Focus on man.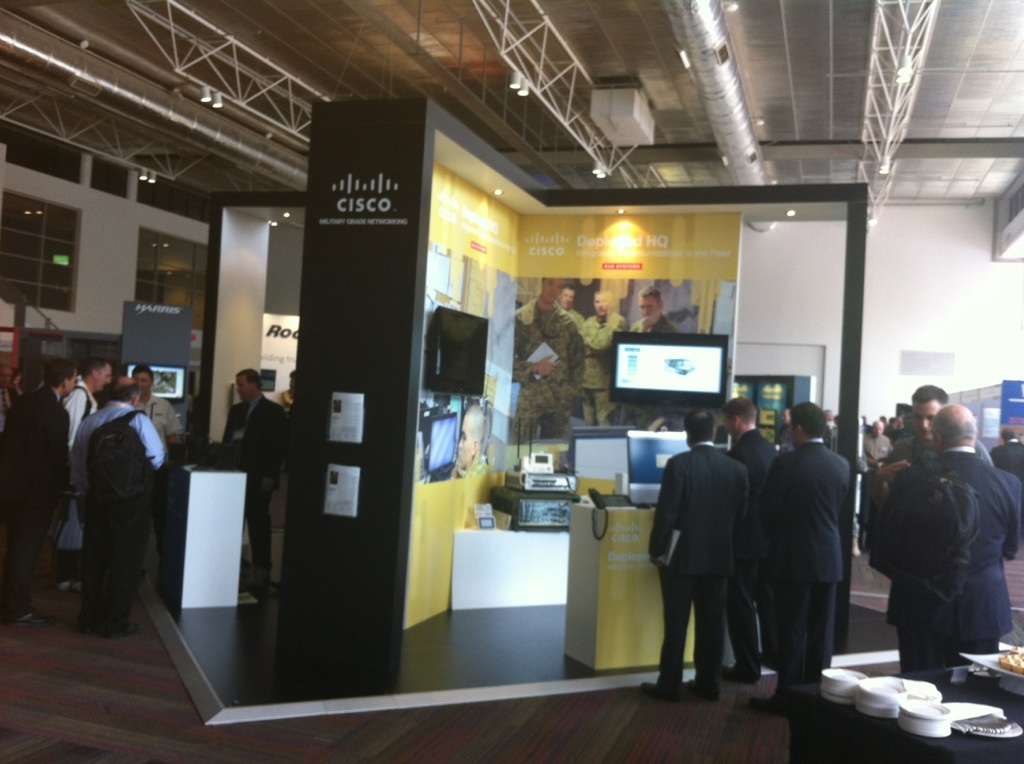
Focused at bbox(647, 413, 746, 701).
